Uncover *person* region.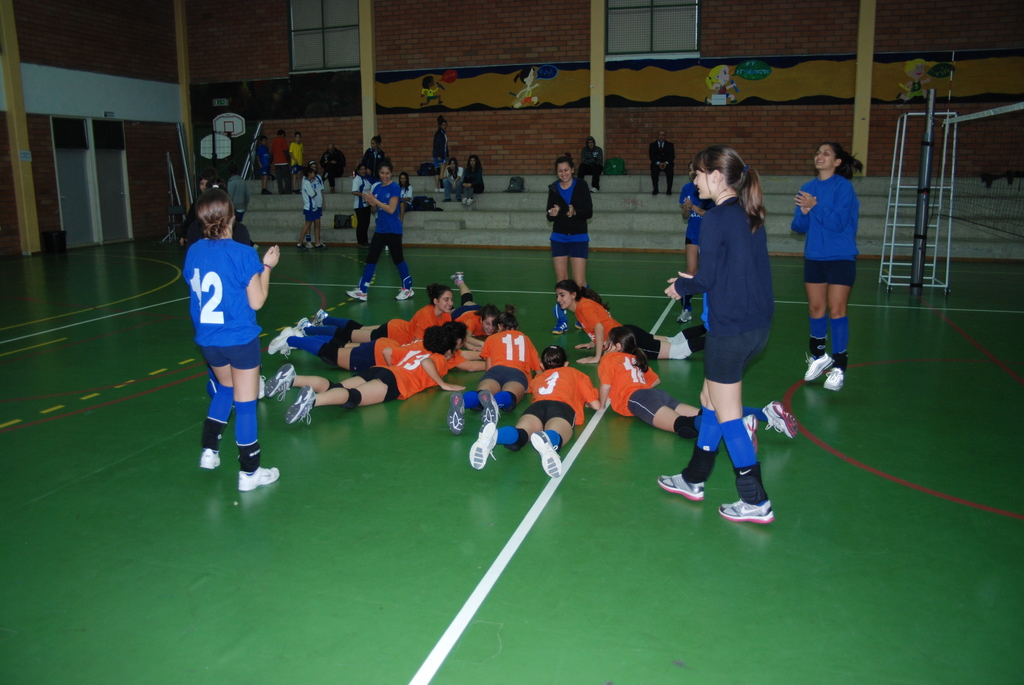
Uncovered: [left=676, top=162, right=716, bottom=326].
